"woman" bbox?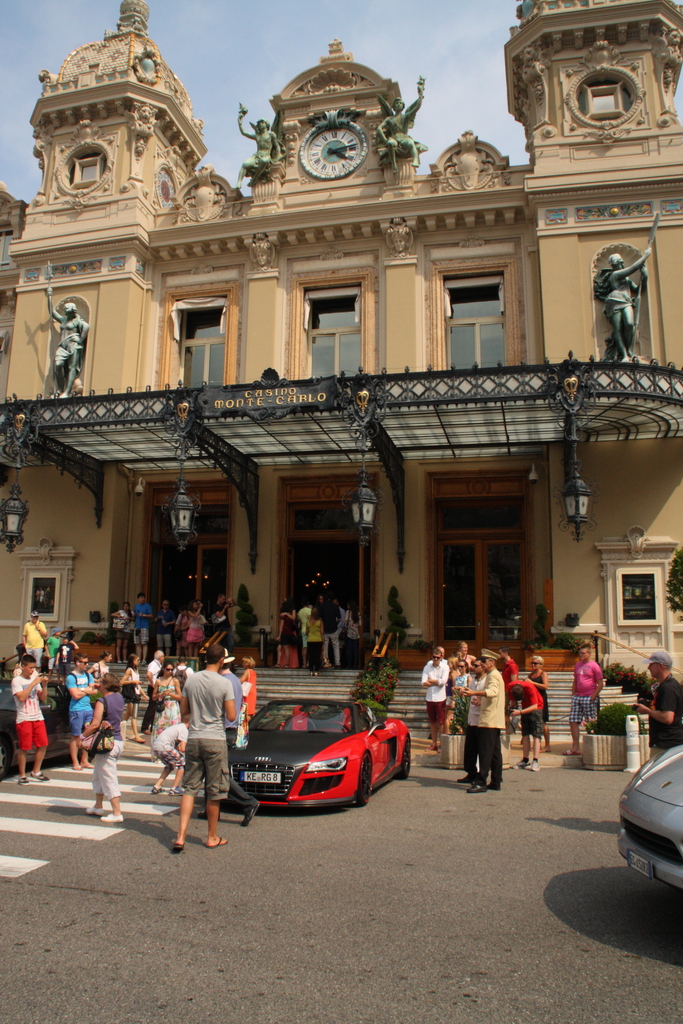
(x1=447, y1=657, x2=473, y2=722)
